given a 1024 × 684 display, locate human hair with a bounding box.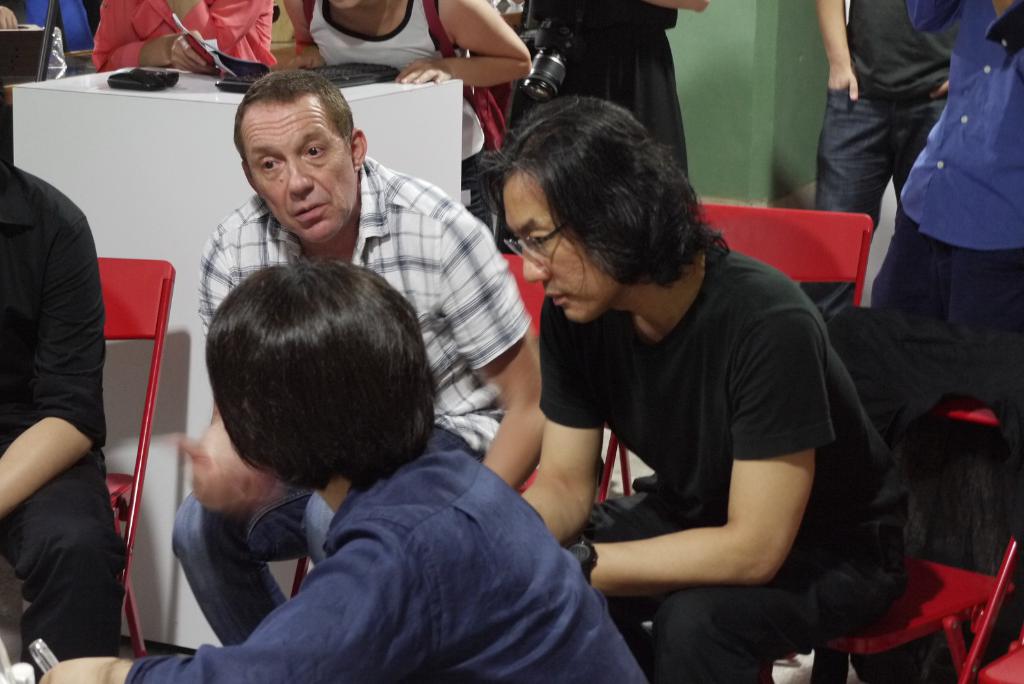
Located: pyautogui.locateOnScreen(203, 268, 435, 486).
